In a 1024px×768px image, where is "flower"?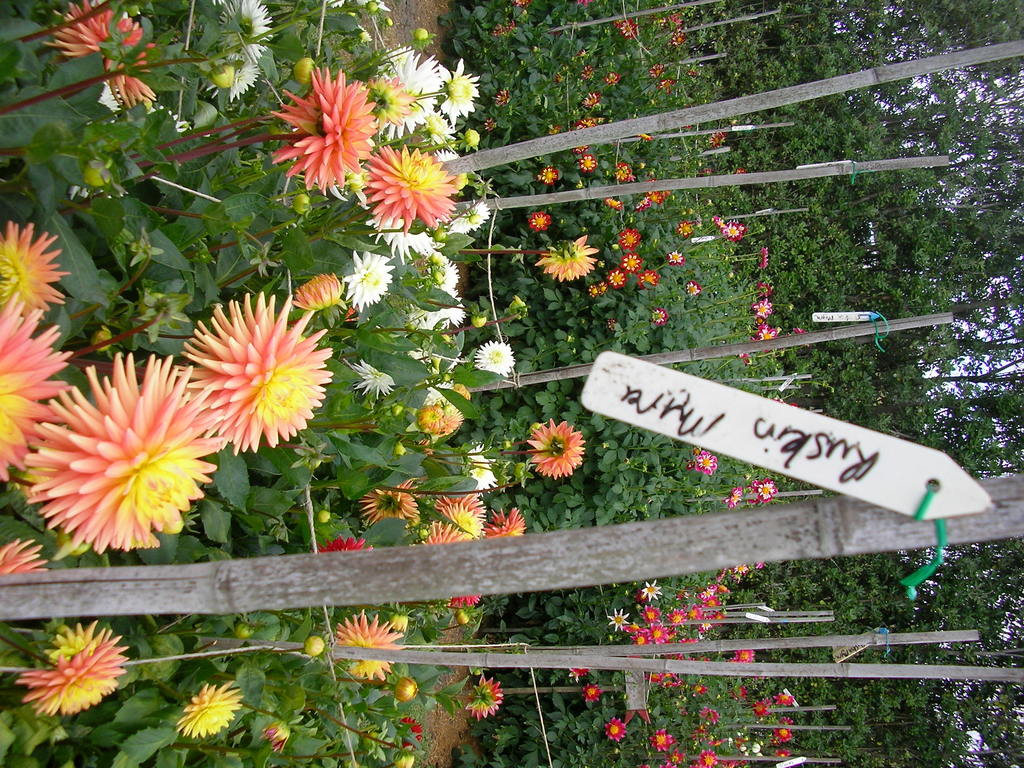
l=609, t=70, r=618, b=84.
